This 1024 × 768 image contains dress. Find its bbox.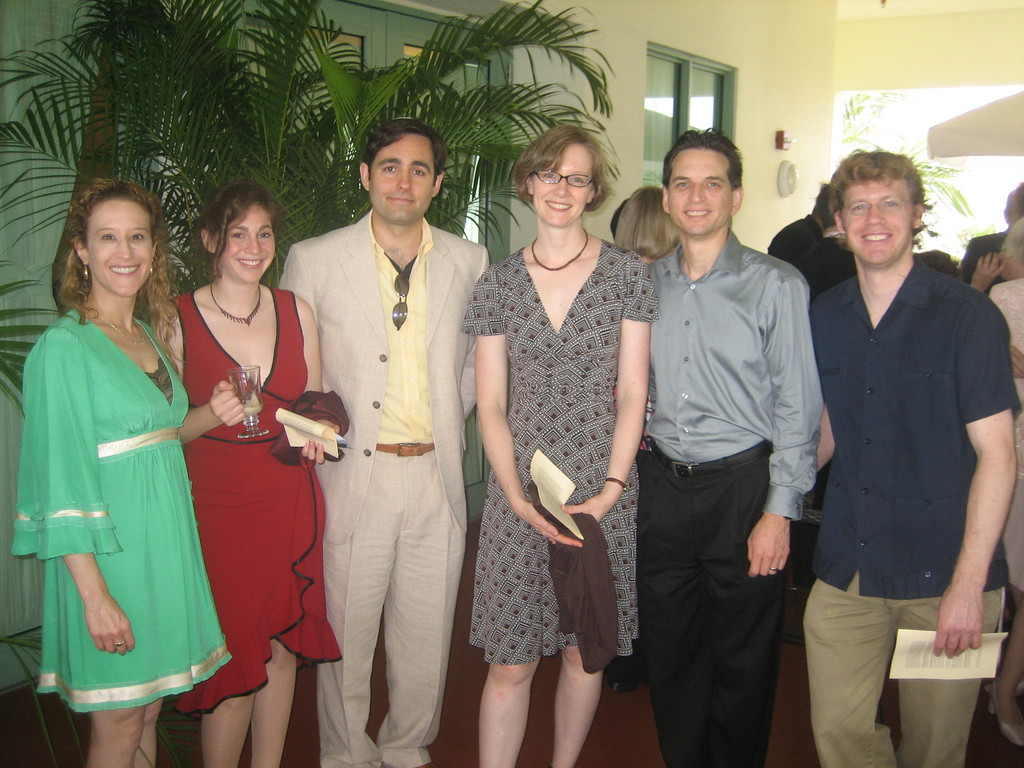
<region>26, 273, 214, 716</region>.
